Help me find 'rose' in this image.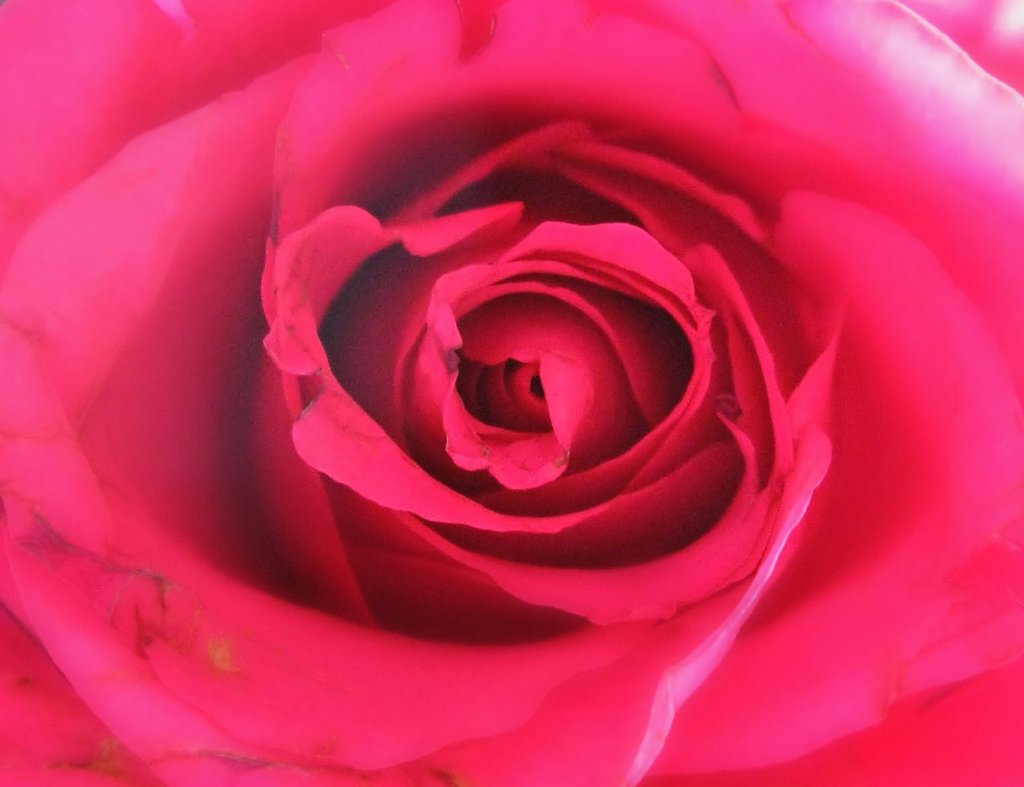
Found it: rect(0, 0, 1023, 786).
